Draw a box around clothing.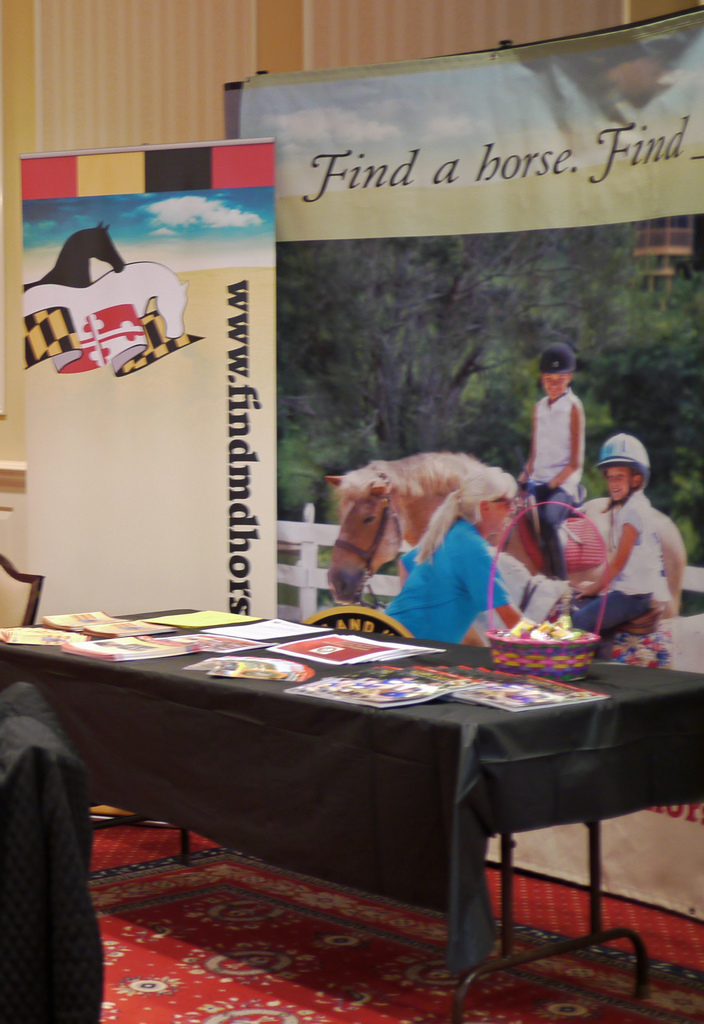
BBox(561, 462, 680, 660).
